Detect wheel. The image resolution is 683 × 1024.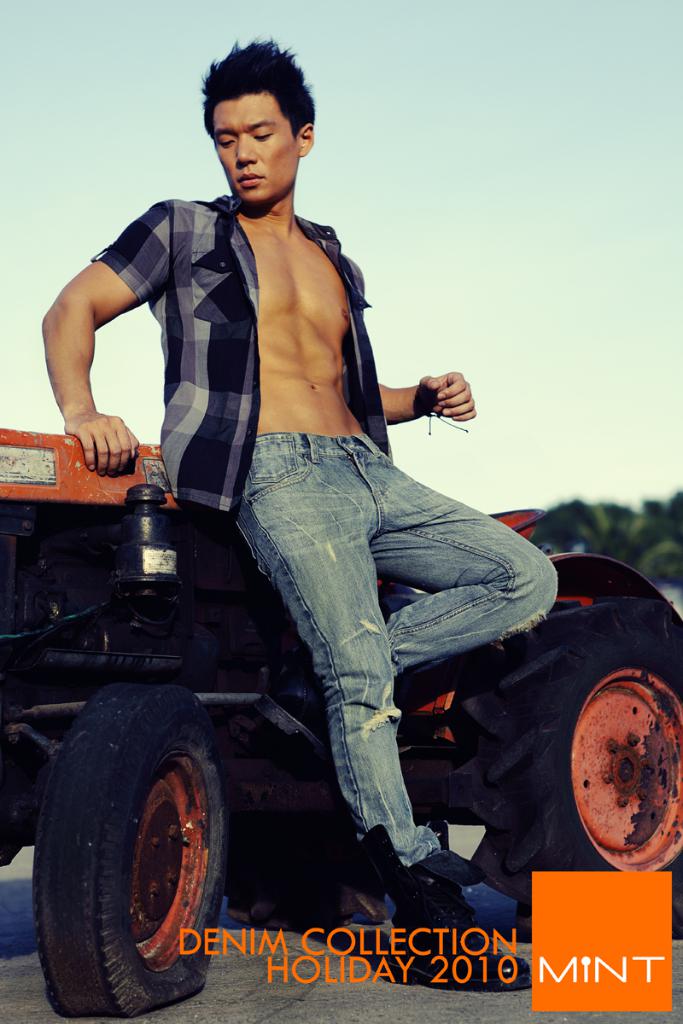
{"x1": 30, "y1": 696, "x2": 231, "y2": 992}.
